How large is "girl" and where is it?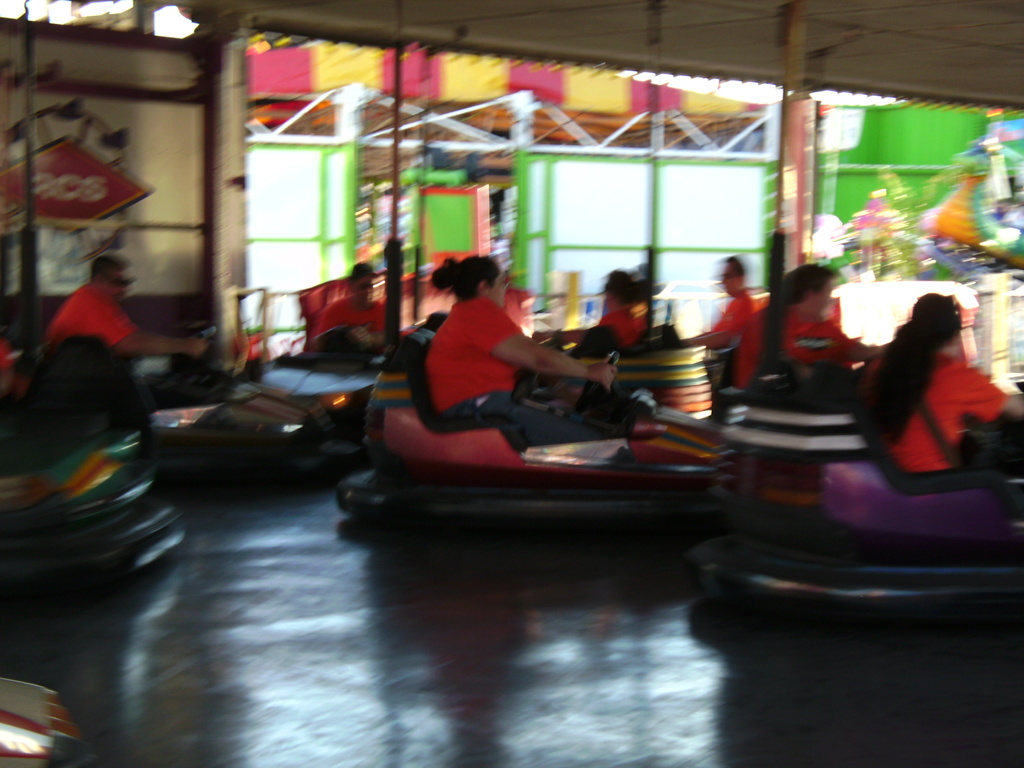
Bounding box: box(429, 259, 627, 451).
